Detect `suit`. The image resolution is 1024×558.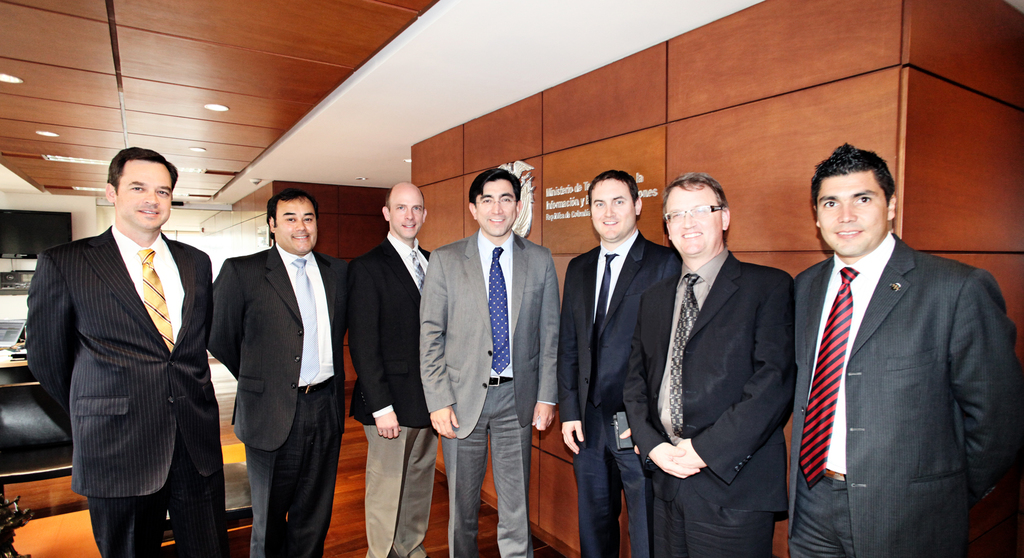
(619, 248, 794, 557).
